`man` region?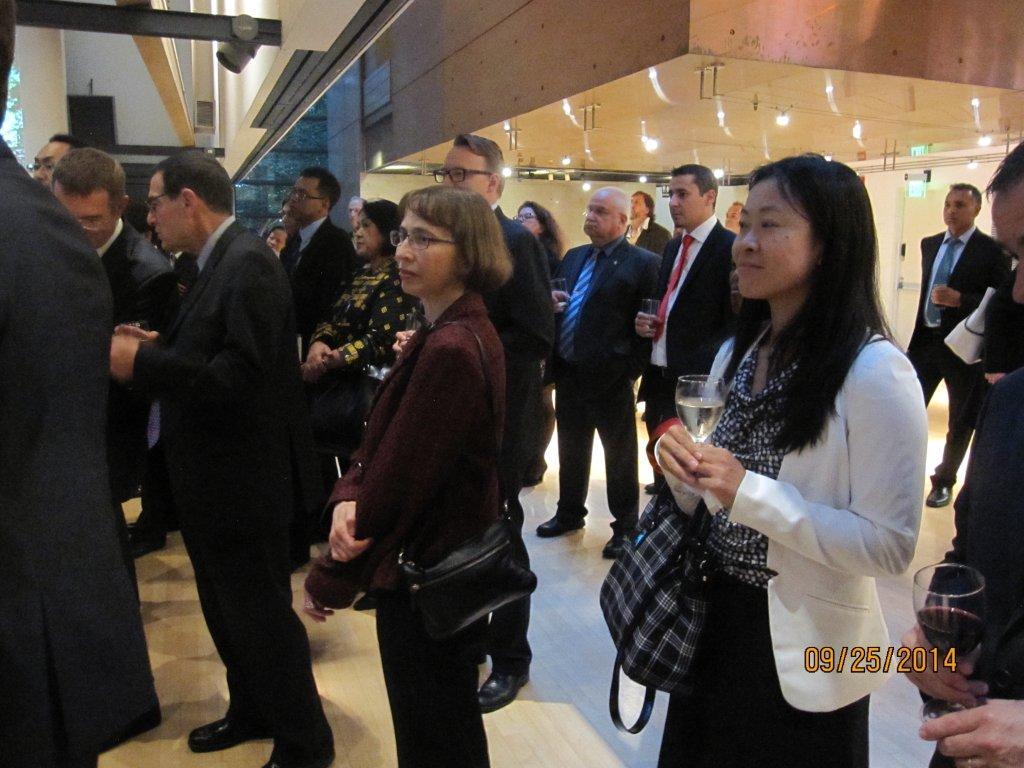
bbox(903, 184, 1012, 508)
